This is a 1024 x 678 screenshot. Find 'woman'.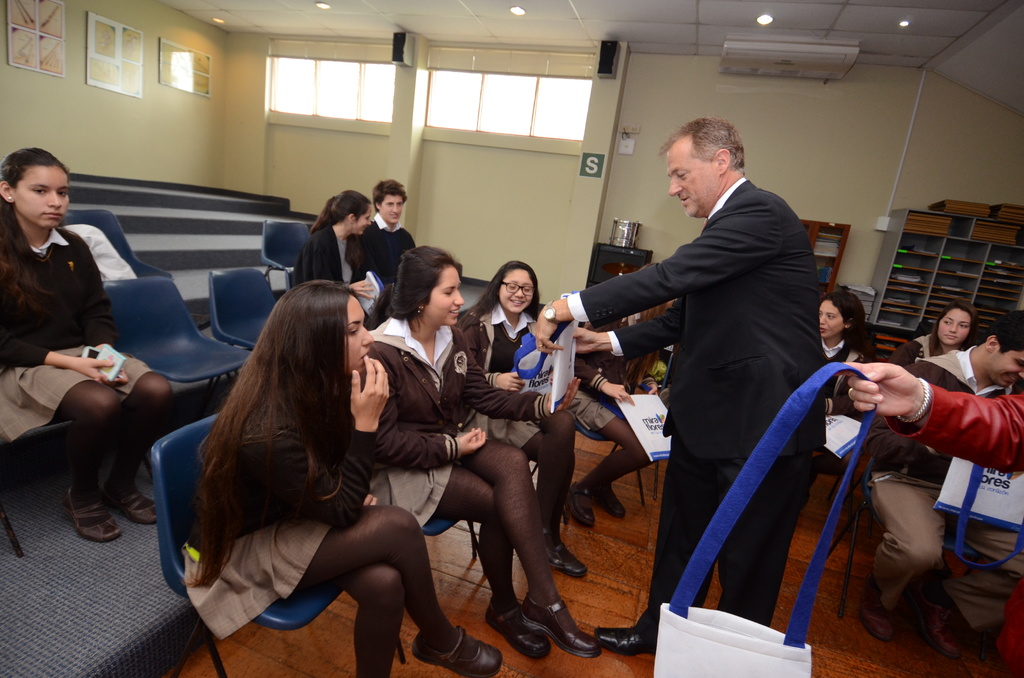
Bounding box: region(831, 362, 1023, 677).
